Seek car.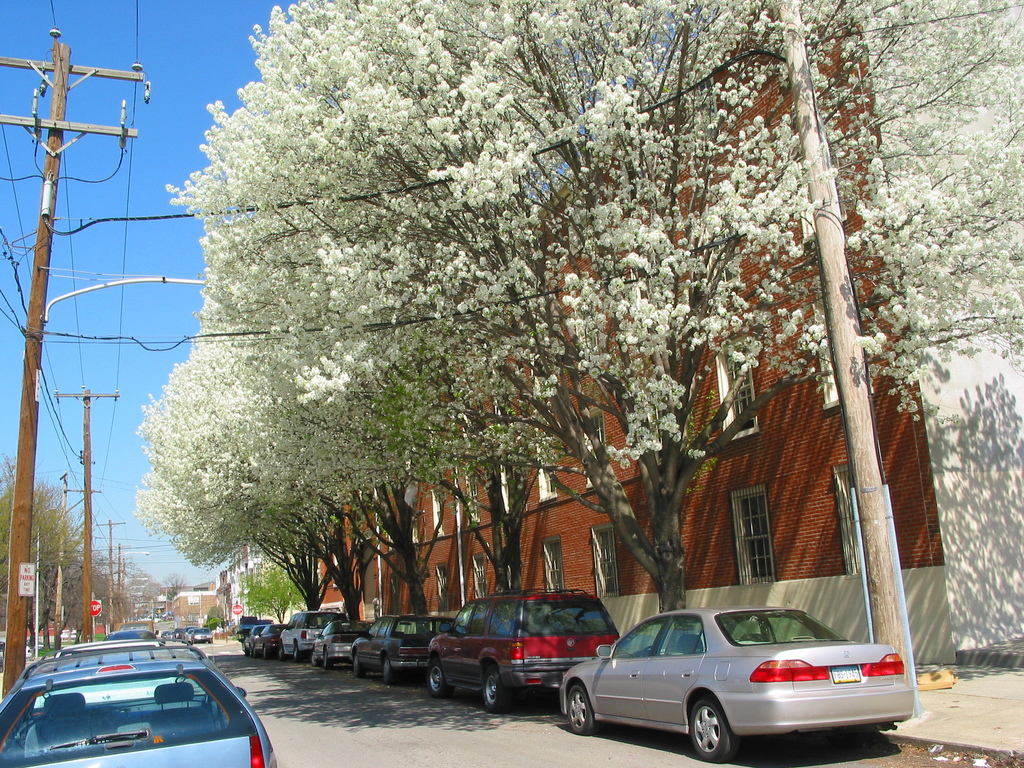
[547, 607, 920, 757].
